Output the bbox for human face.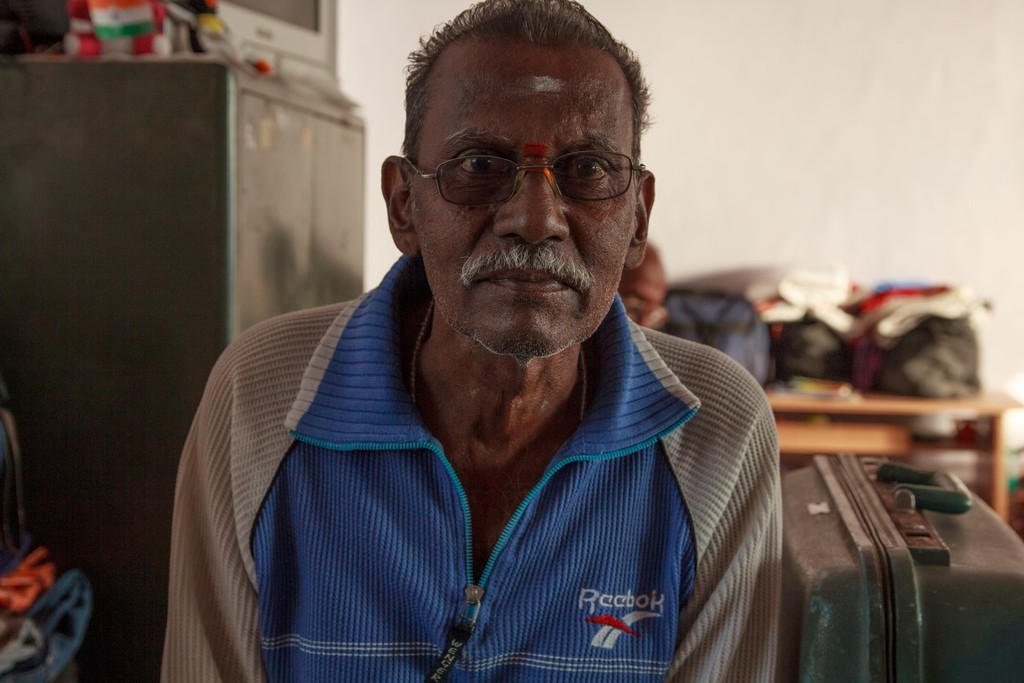
{"left": 423, "top": 42, "right": 620, "bottom": 363}.
